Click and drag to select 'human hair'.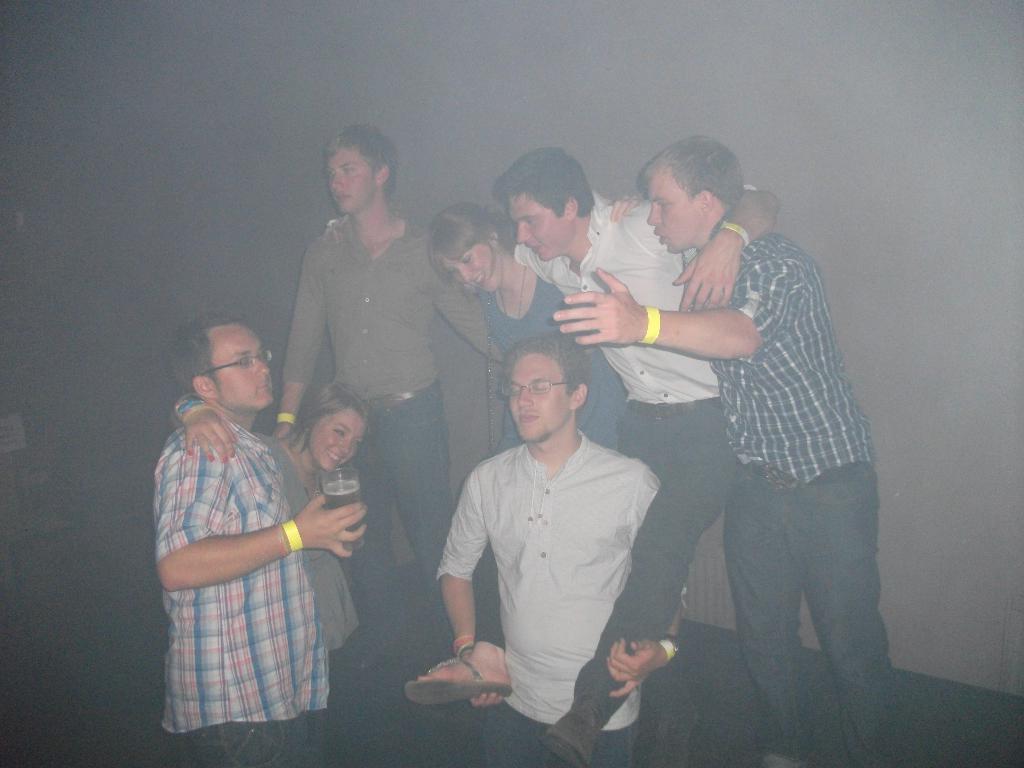
Selection: 499,335,587,396.
